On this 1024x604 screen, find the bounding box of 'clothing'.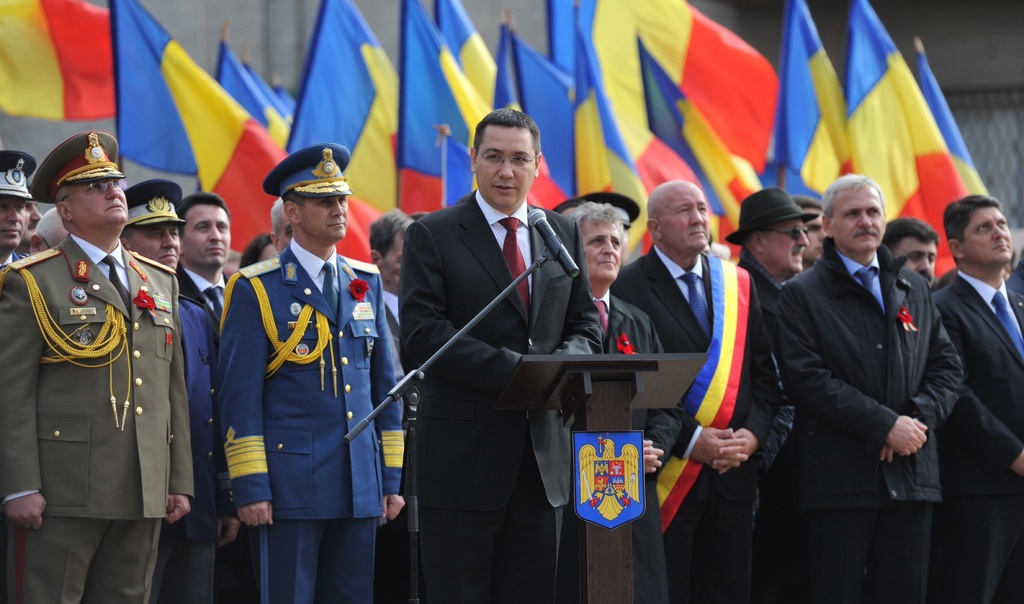
Bounding box: bbox(178, 270, 208, 603).
